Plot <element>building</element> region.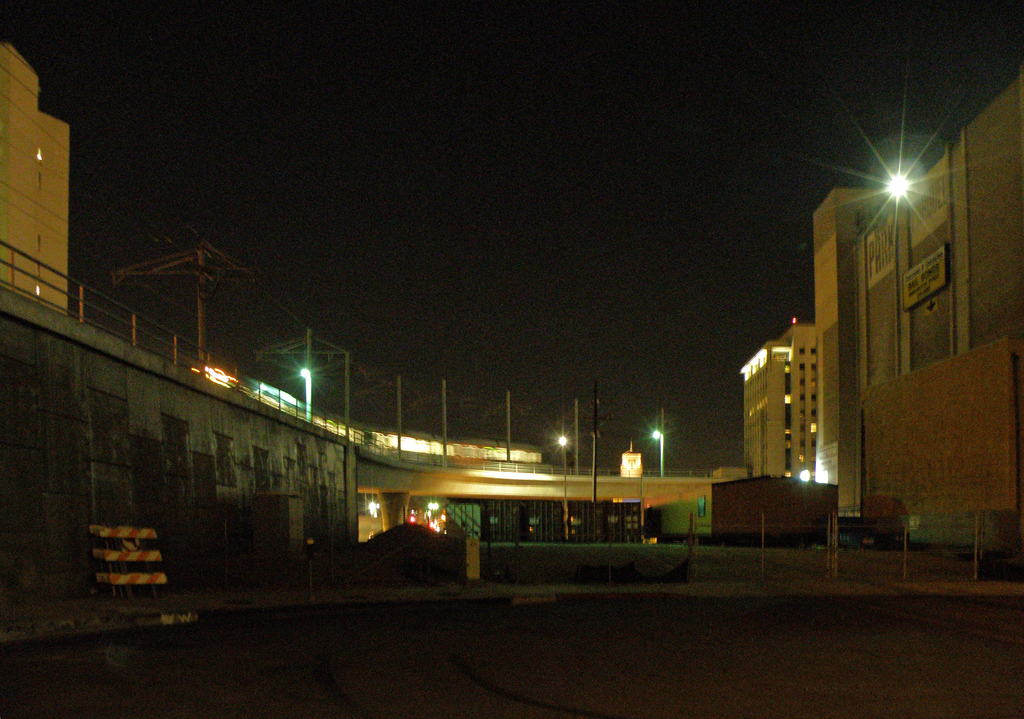
Plotted at rect(740, 317, 816, 474).
